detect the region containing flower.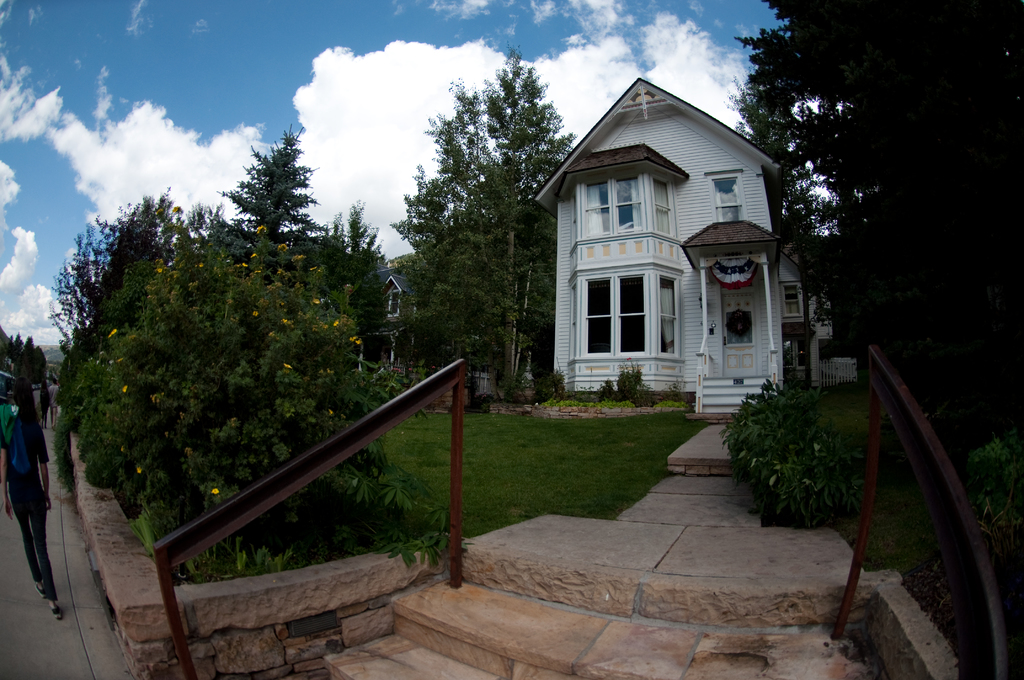
(317, 298, 321, 308).
